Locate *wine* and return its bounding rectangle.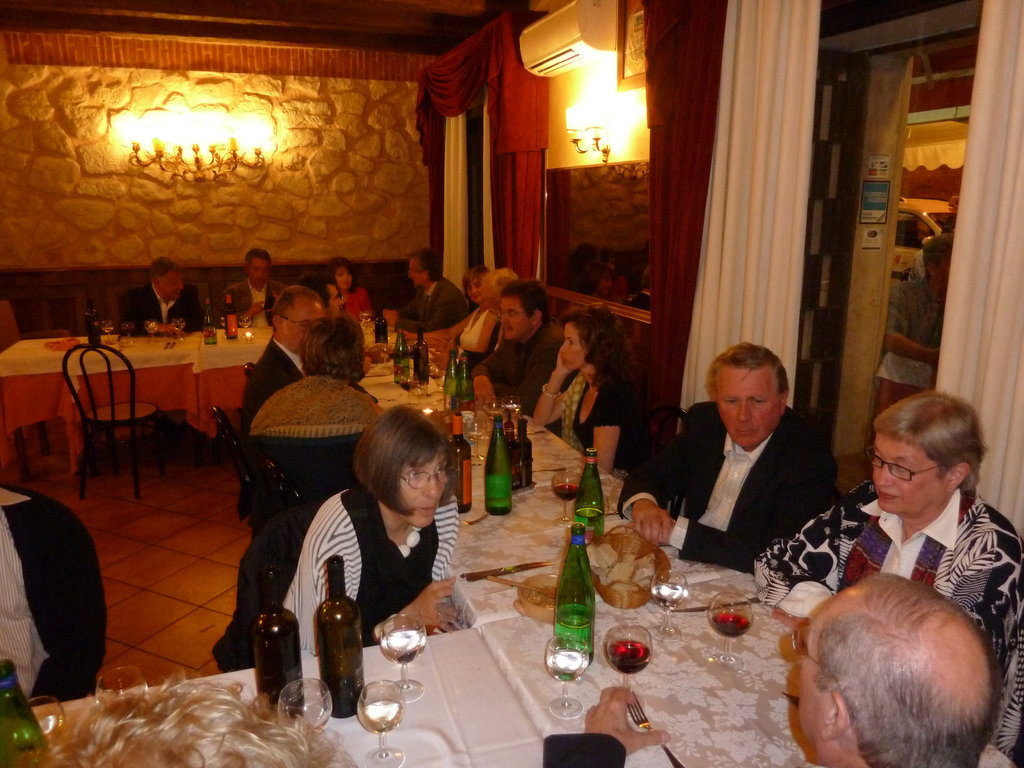
pyautogui.locateOnScreen(553, 482, 577, 504).
